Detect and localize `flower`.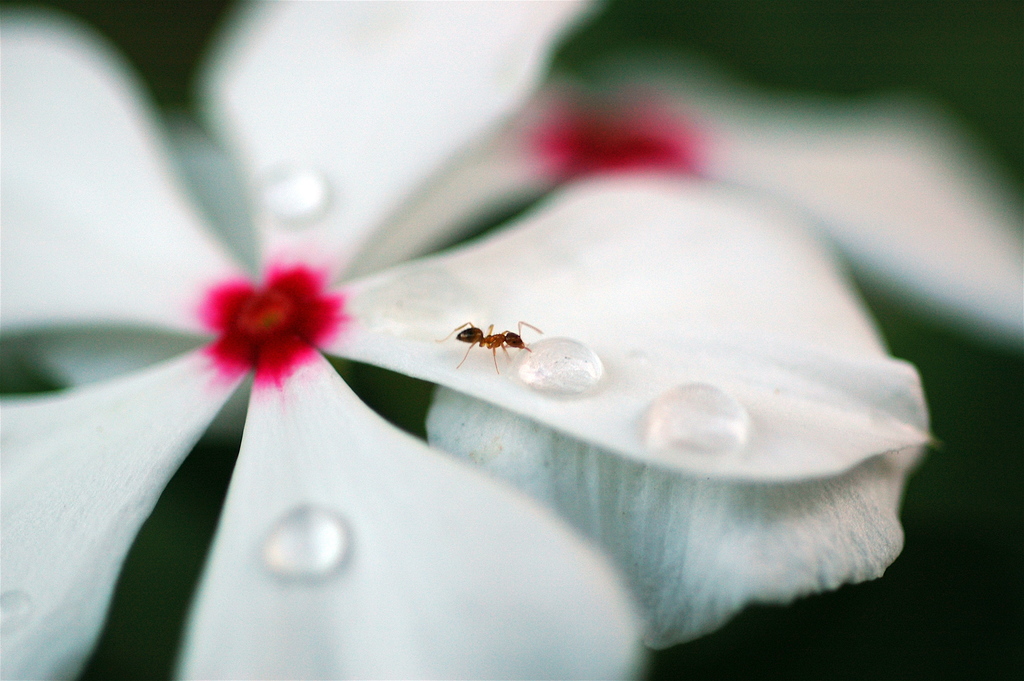
Localized at {"x1": 0, "y1": 0, "x2": 929, "y2": 680}.
